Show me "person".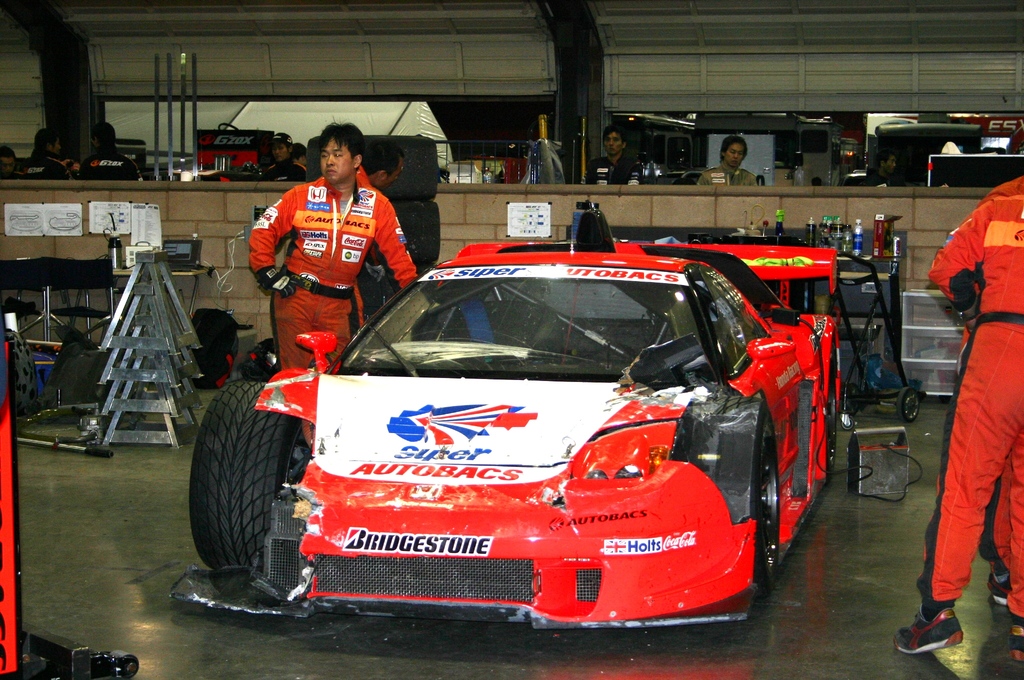
"person" is here: select_region(888, 170, 1023, 670).
